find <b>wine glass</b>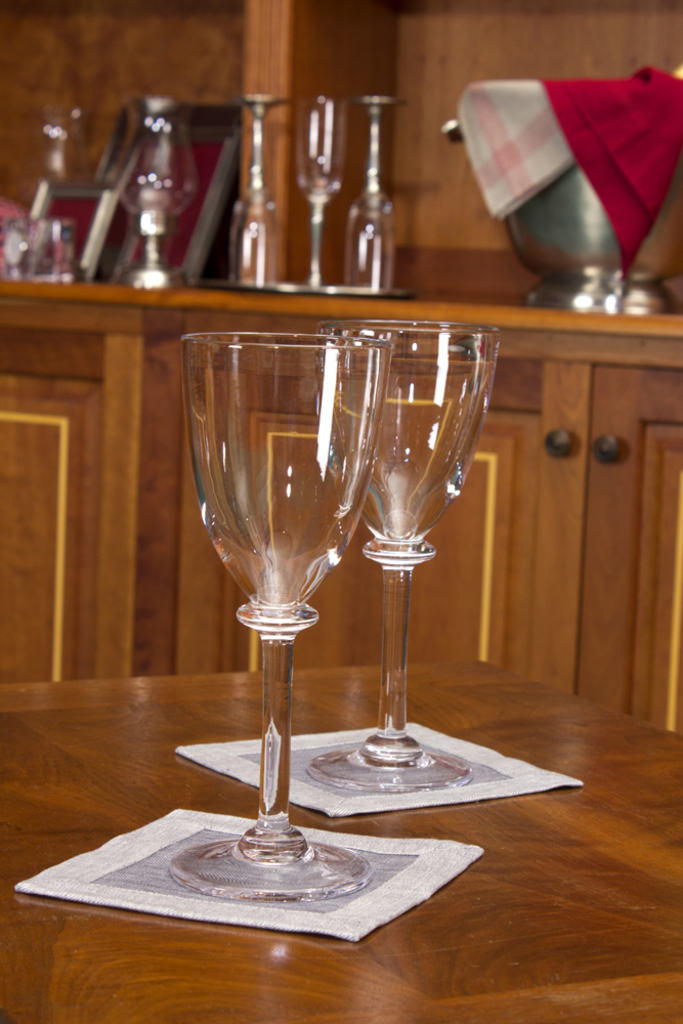
(left=314, top=319, right=499, bottom=794)
